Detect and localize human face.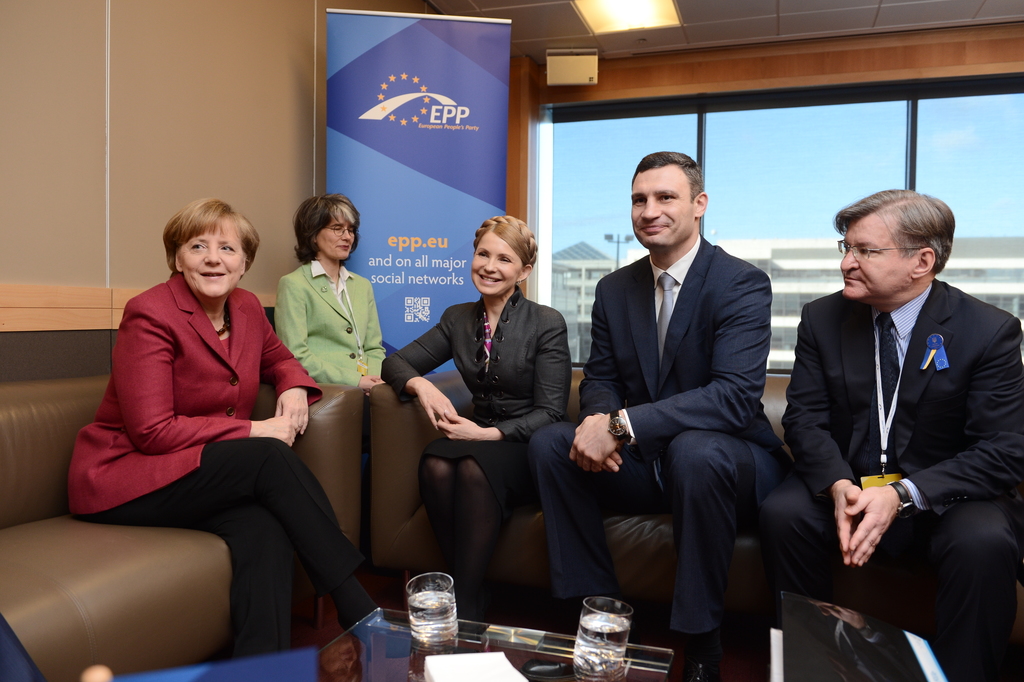
Localized at (x1=180, y1=217, x2=238, y2=297).
